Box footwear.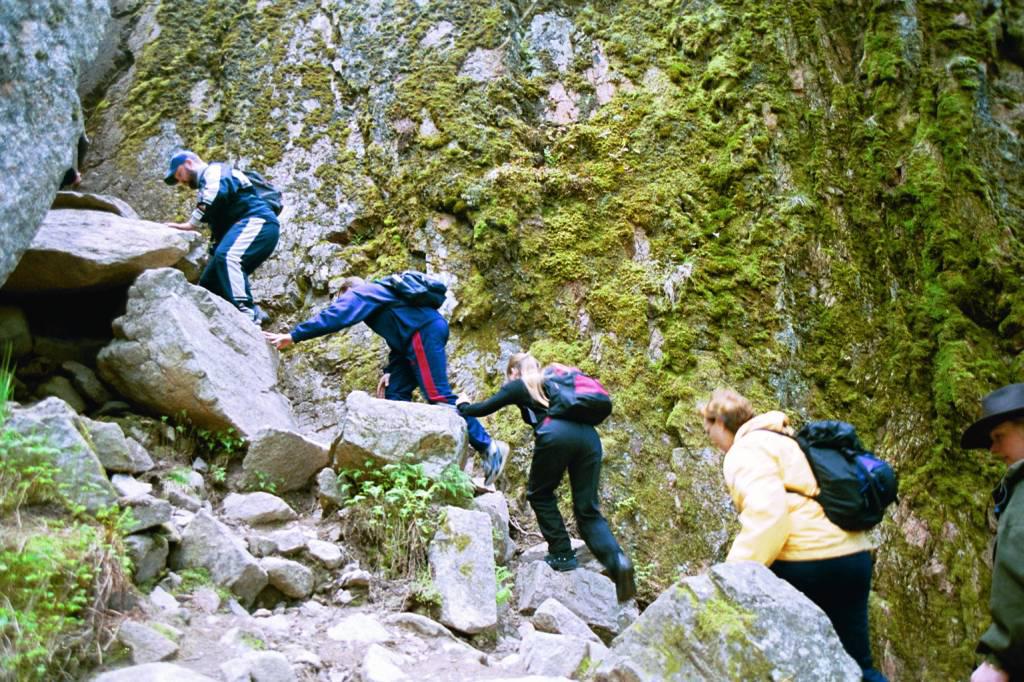
bbox=[611, 559, 643, 608].
